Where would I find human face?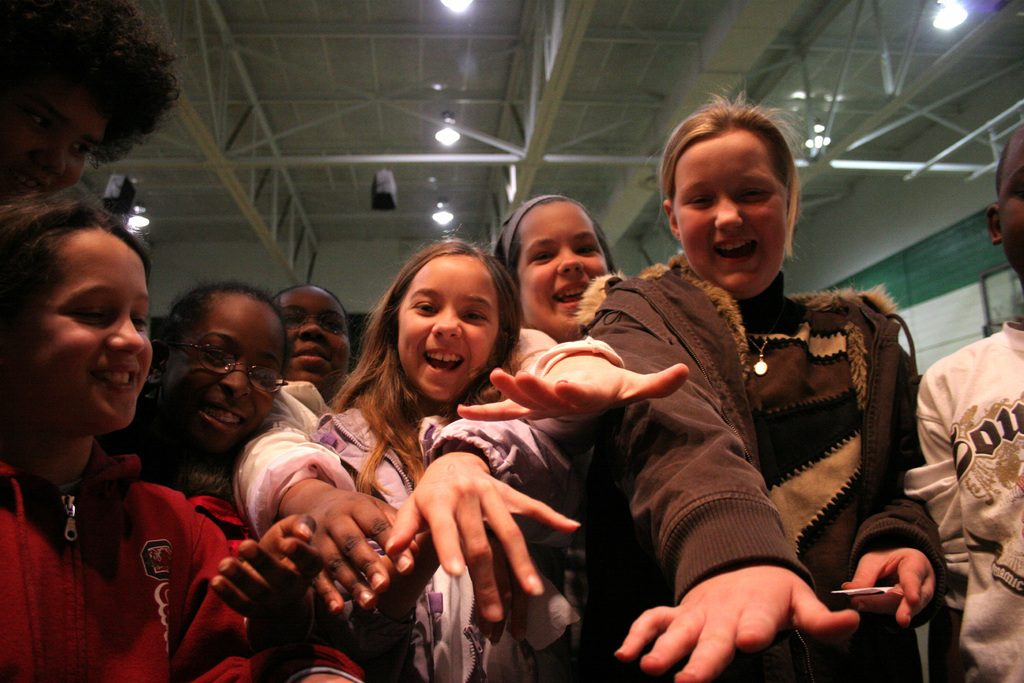
At rect(163, 281, 284, 450).
